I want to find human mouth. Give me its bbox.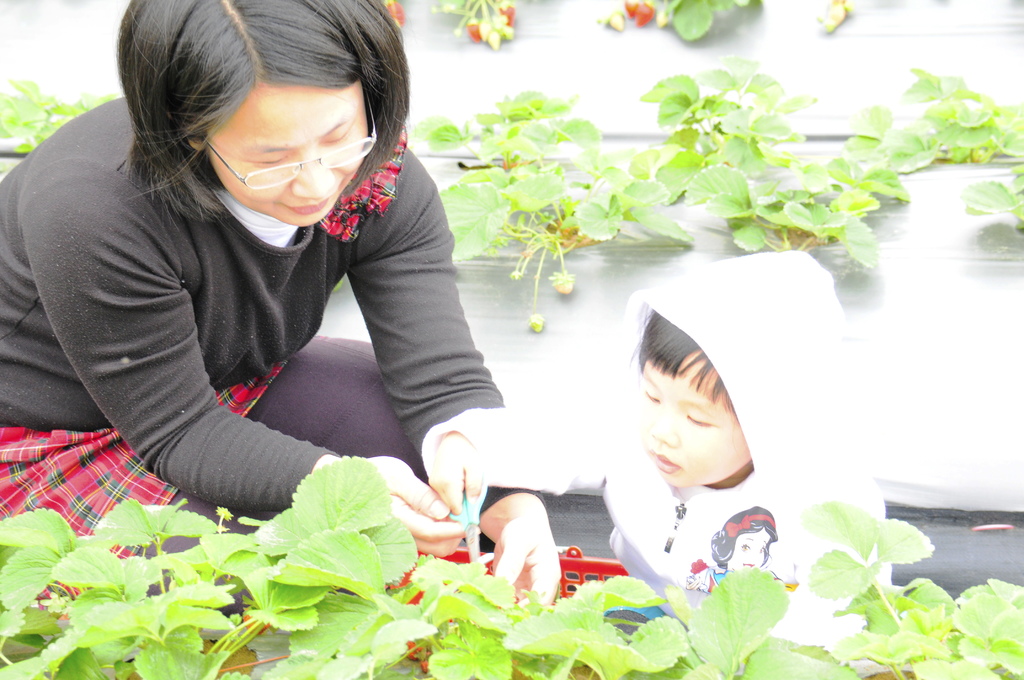
bbox(739, 557, 756, 569).
